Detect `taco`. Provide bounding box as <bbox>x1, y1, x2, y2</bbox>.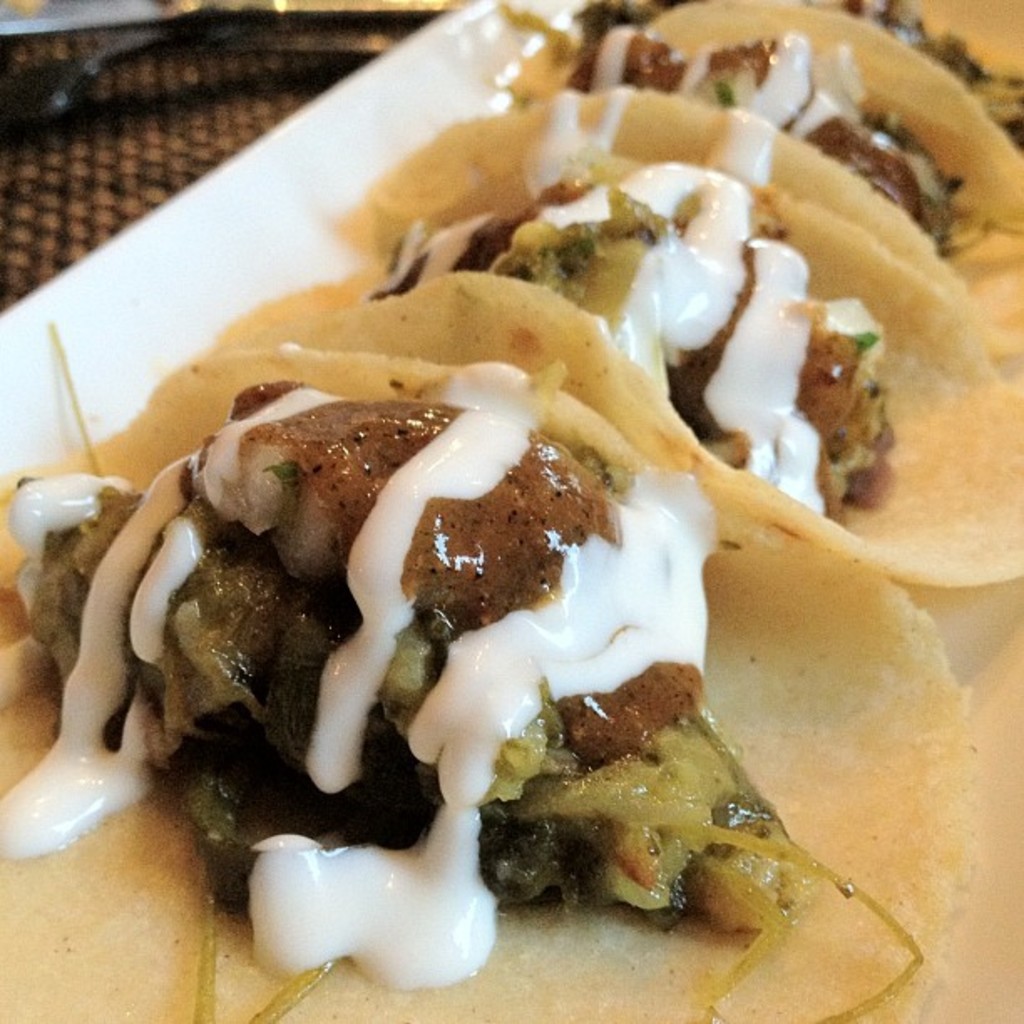
<bbox>288, 142, 1009, 582</bbox>.
